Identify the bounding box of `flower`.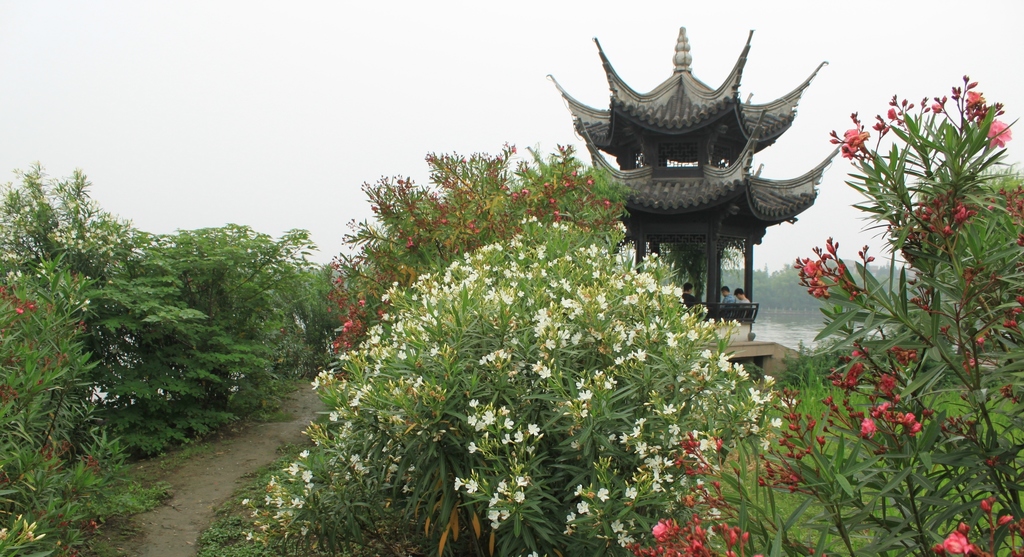
left=965, top=90, right=982, bottom=101.
